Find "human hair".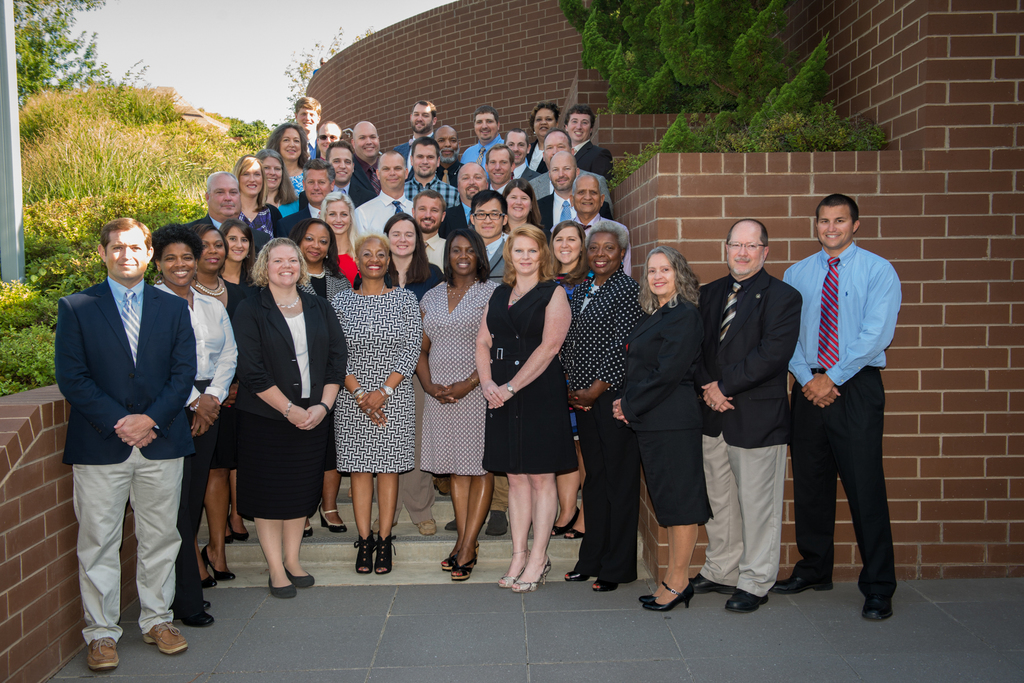
pyautogui.locateOnScreen(468, 189, 508, 225).
